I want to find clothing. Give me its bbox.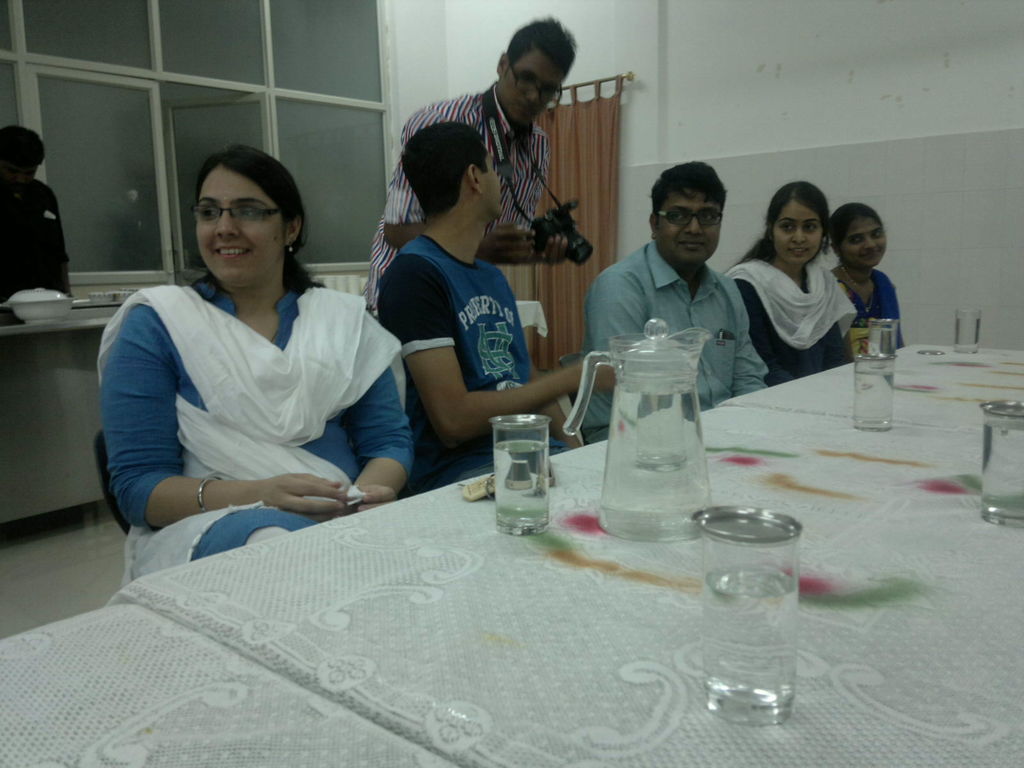
(88,205,407,574).
